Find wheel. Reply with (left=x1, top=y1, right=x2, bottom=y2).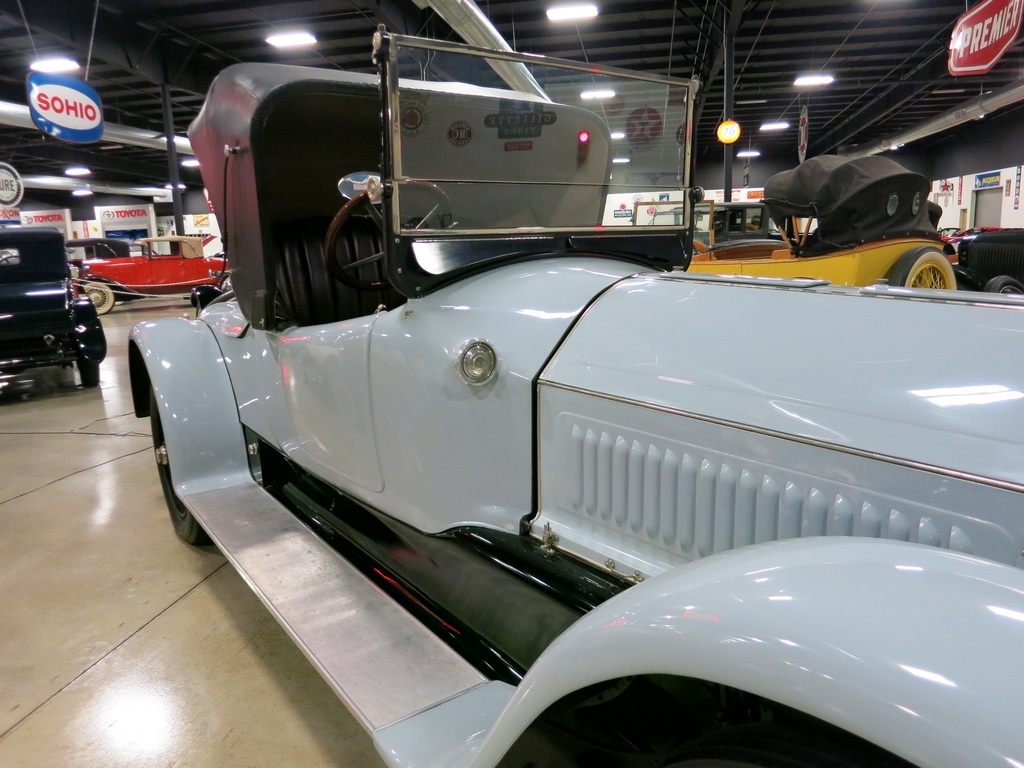
(left=325, top=173, right=454, bottom=288).
